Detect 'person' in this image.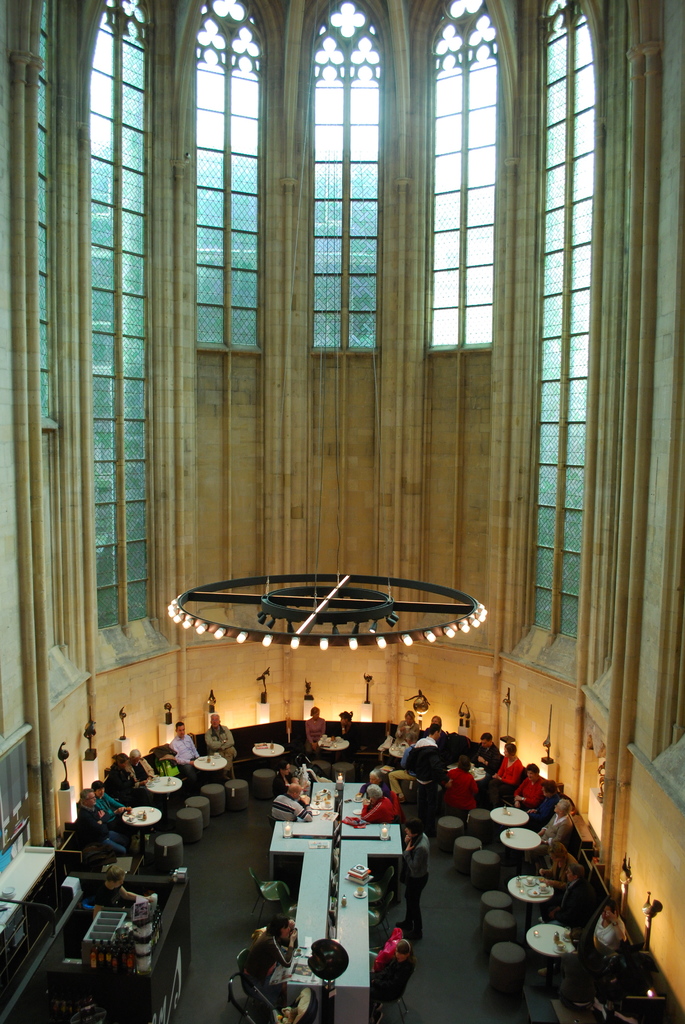
Detection: [x1=373, y1=787, x2=401, y2=827].
